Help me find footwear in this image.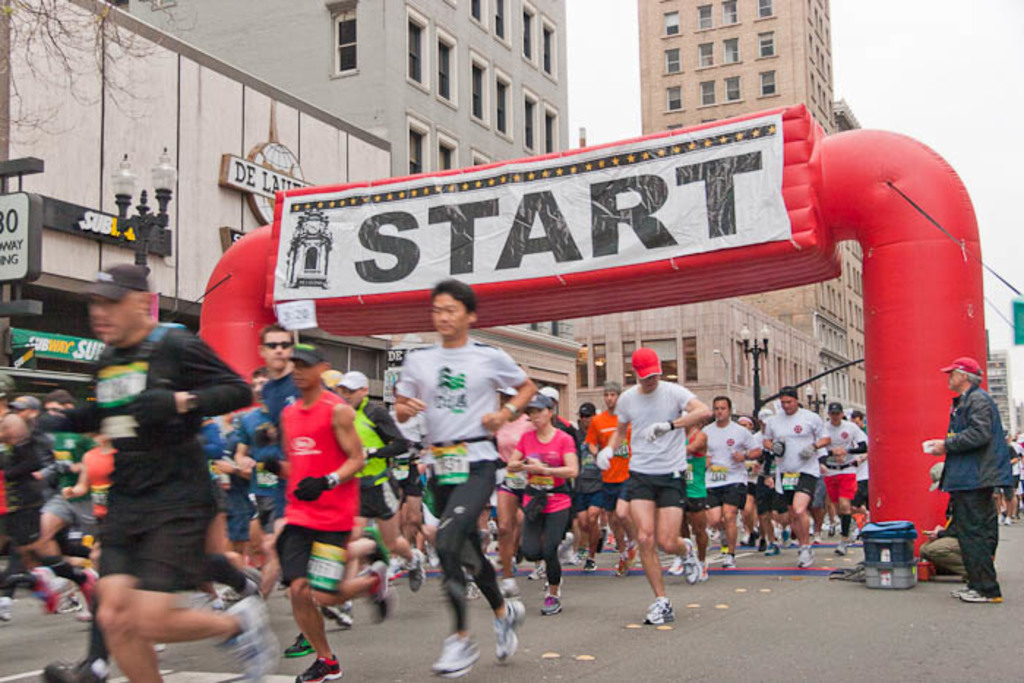
Found it: 221/597/281/676.
